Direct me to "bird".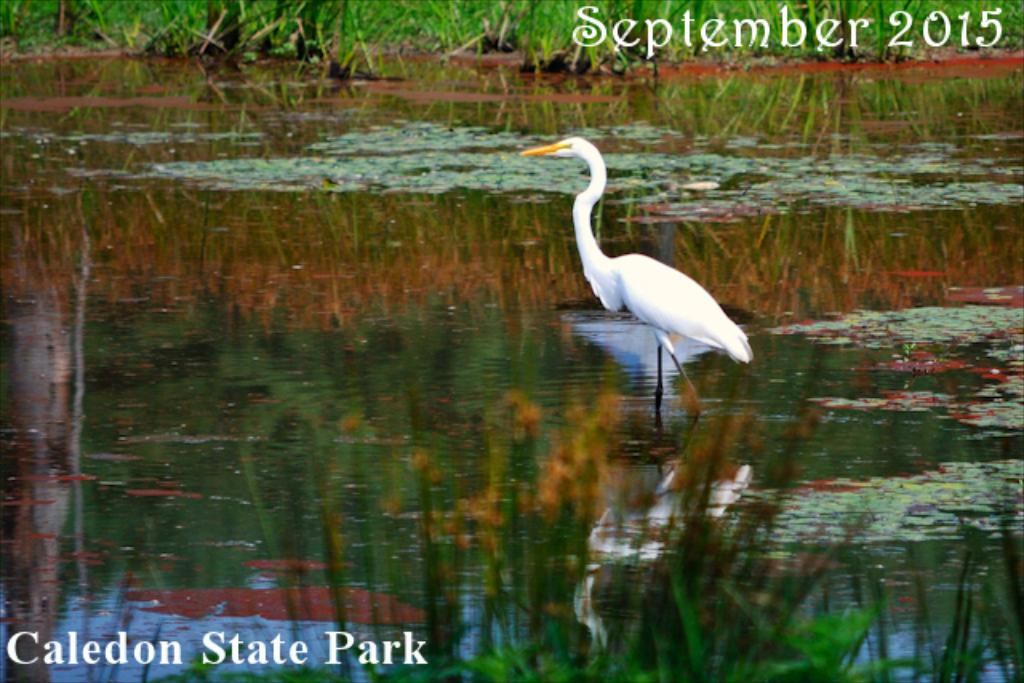
Direction: 525/136/760/414.
